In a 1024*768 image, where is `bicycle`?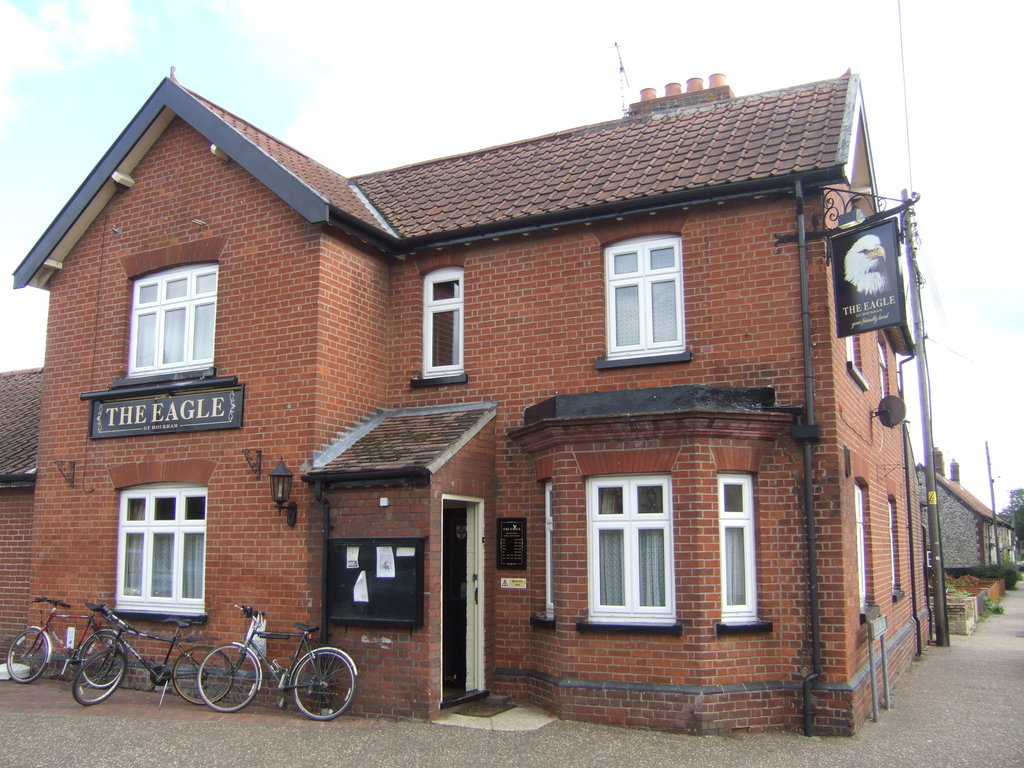
<region>193, 604, 367, 724</region>.
